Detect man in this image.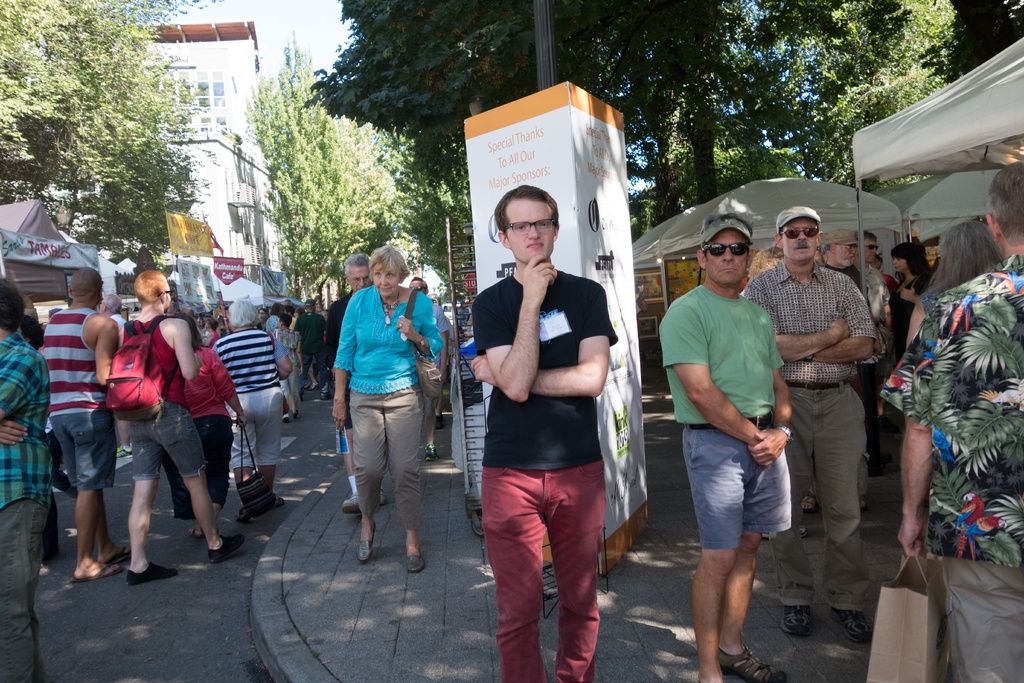
Detection: pyautogui.locateOnScreen(445, 316, 454, 384).
